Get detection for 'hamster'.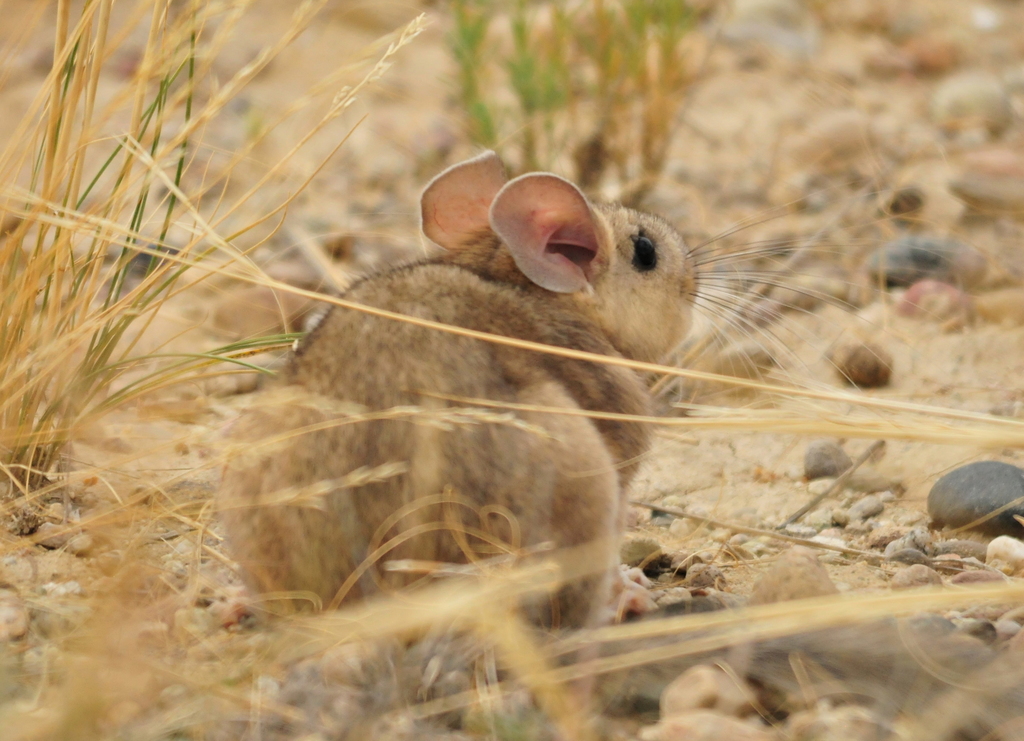
Detection: (x1=200, y1=141, x2=892, y2=714).
